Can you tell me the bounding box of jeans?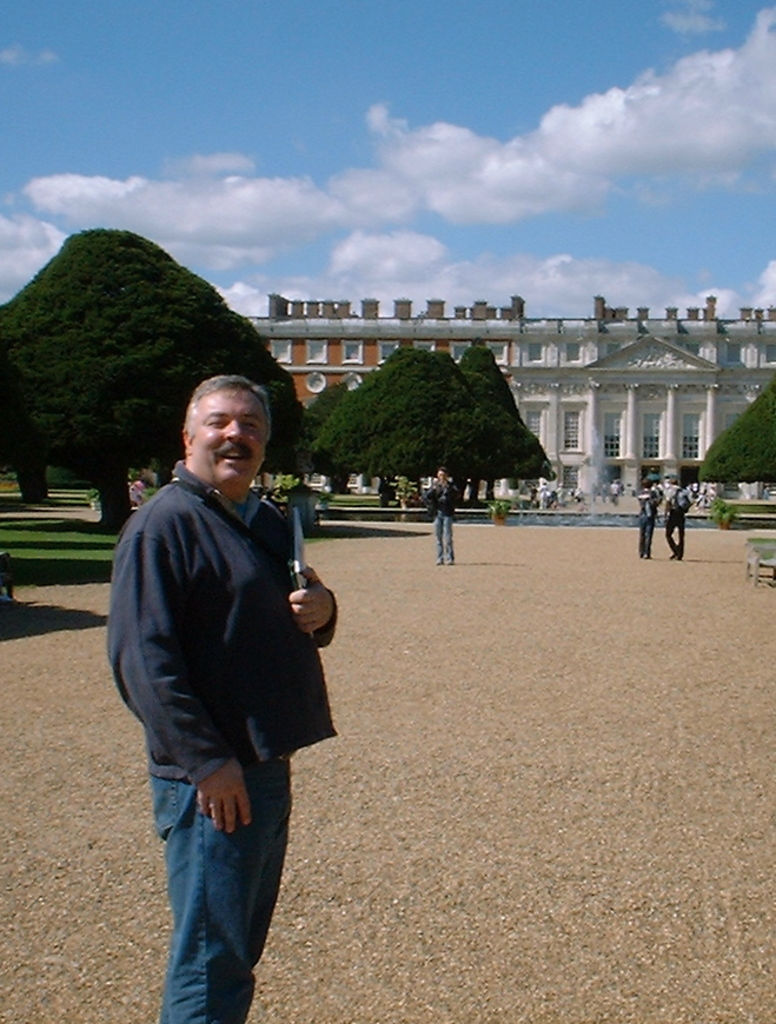
<region>154, 762, 292, 1023</region>.
